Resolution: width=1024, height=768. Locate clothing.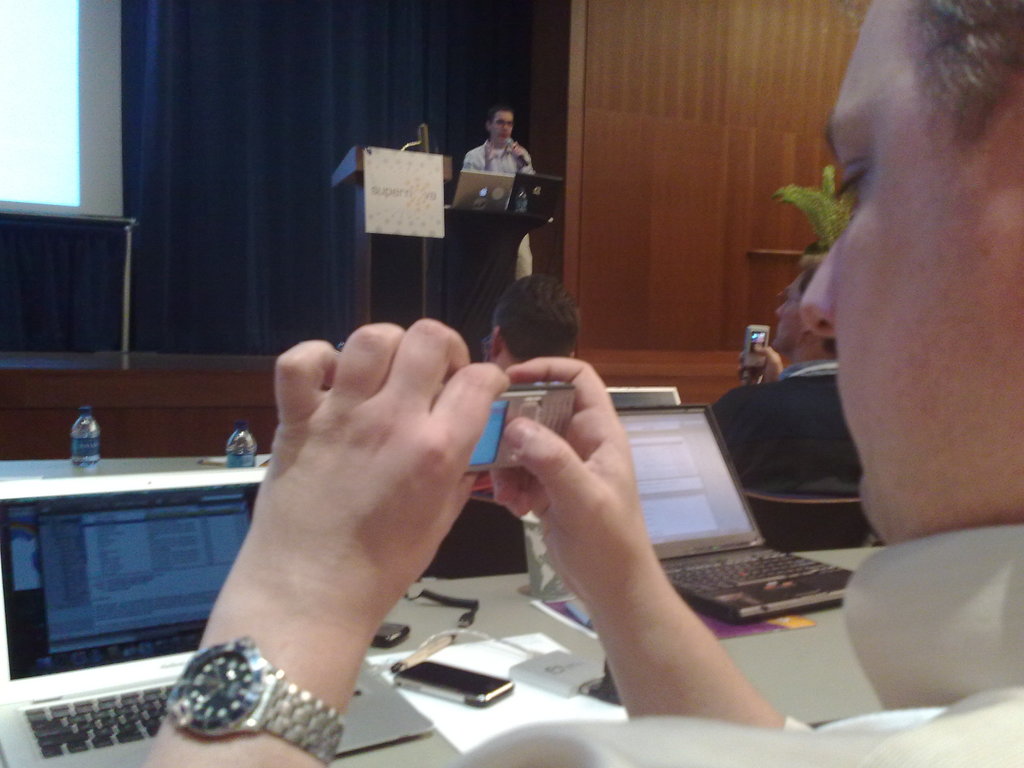
Rect(459, 136, 540, 276).
